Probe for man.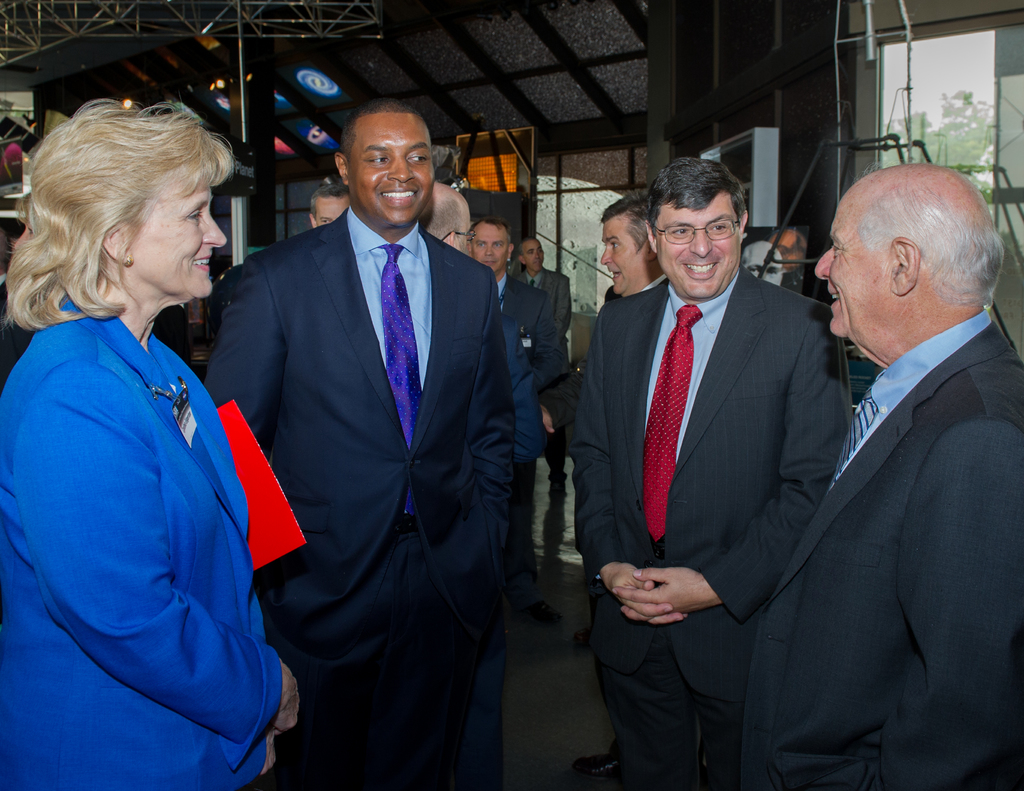
Probe result: box=[771, 83, 1023, 790].
